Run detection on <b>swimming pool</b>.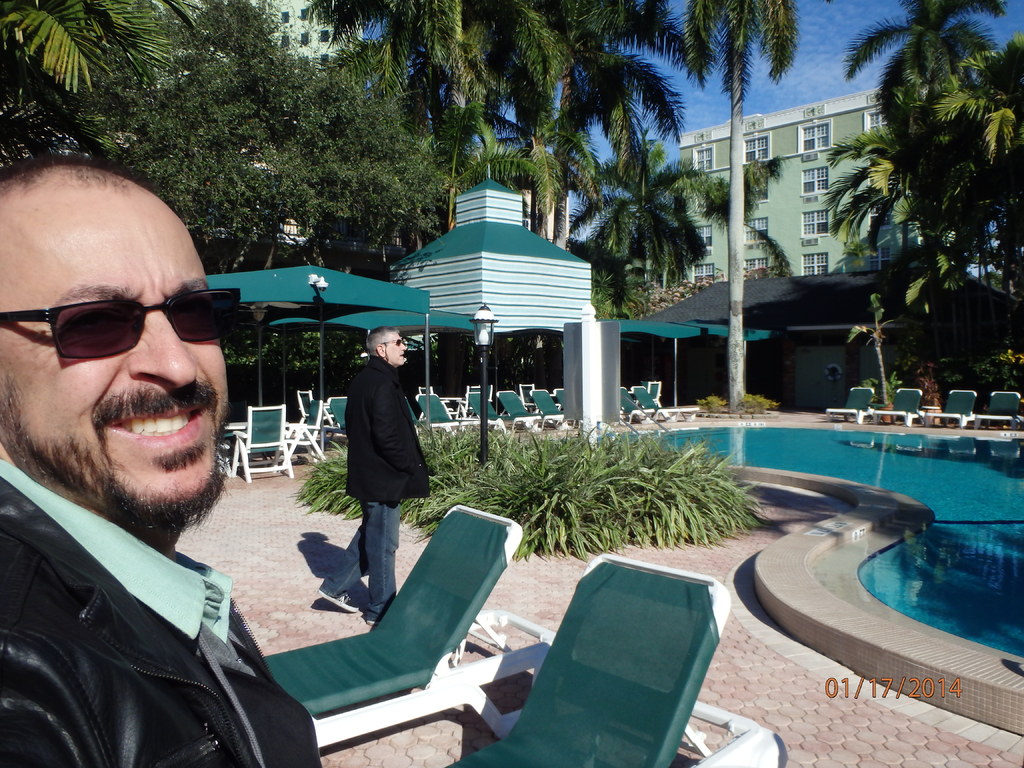
Result: left=597, top=439, right=1023, bottom=659.
